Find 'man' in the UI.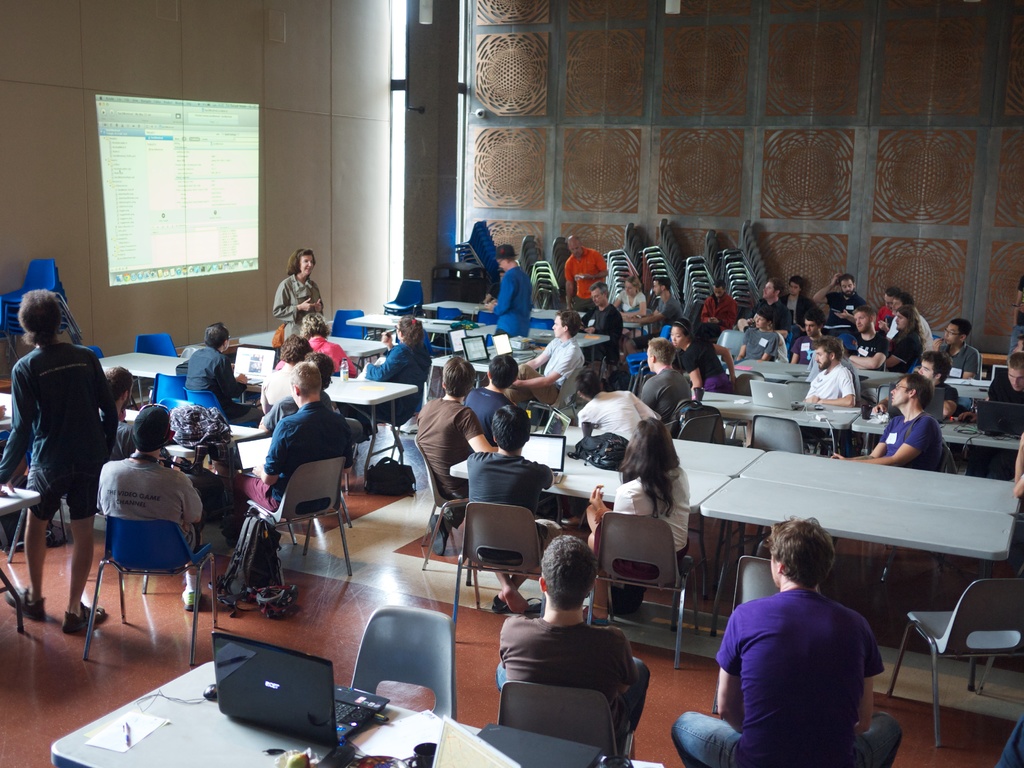
UI element at 460, 352, 520, 434.
